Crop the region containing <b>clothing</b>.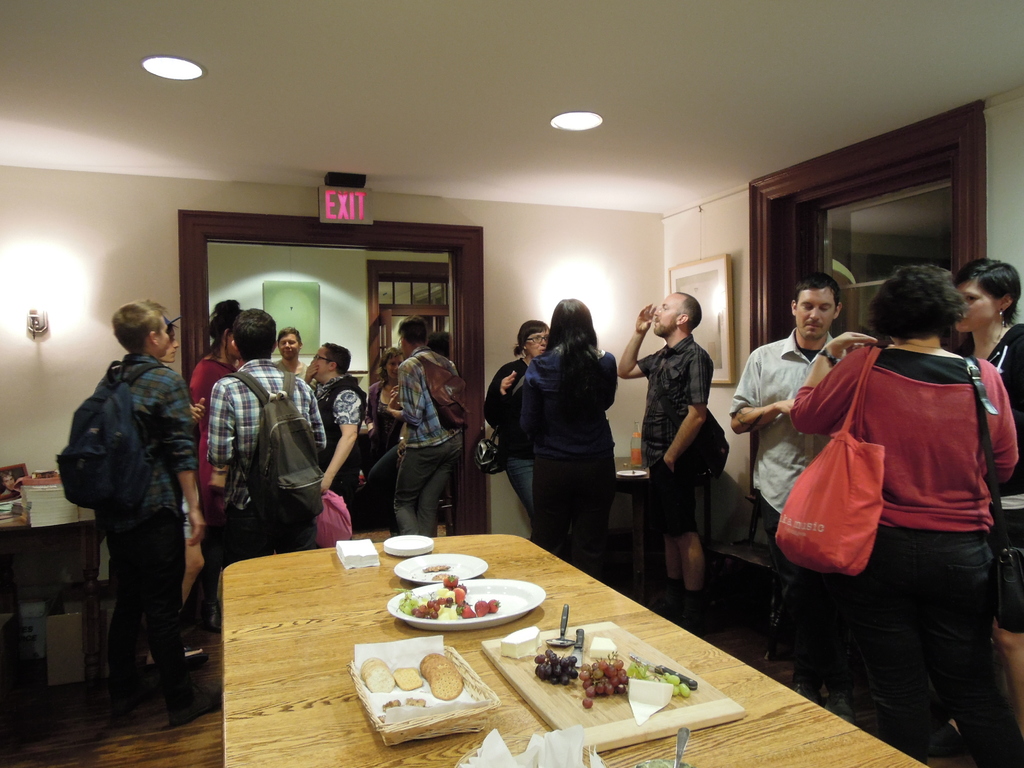
Crop region: region(99, 342, 197, 699).
